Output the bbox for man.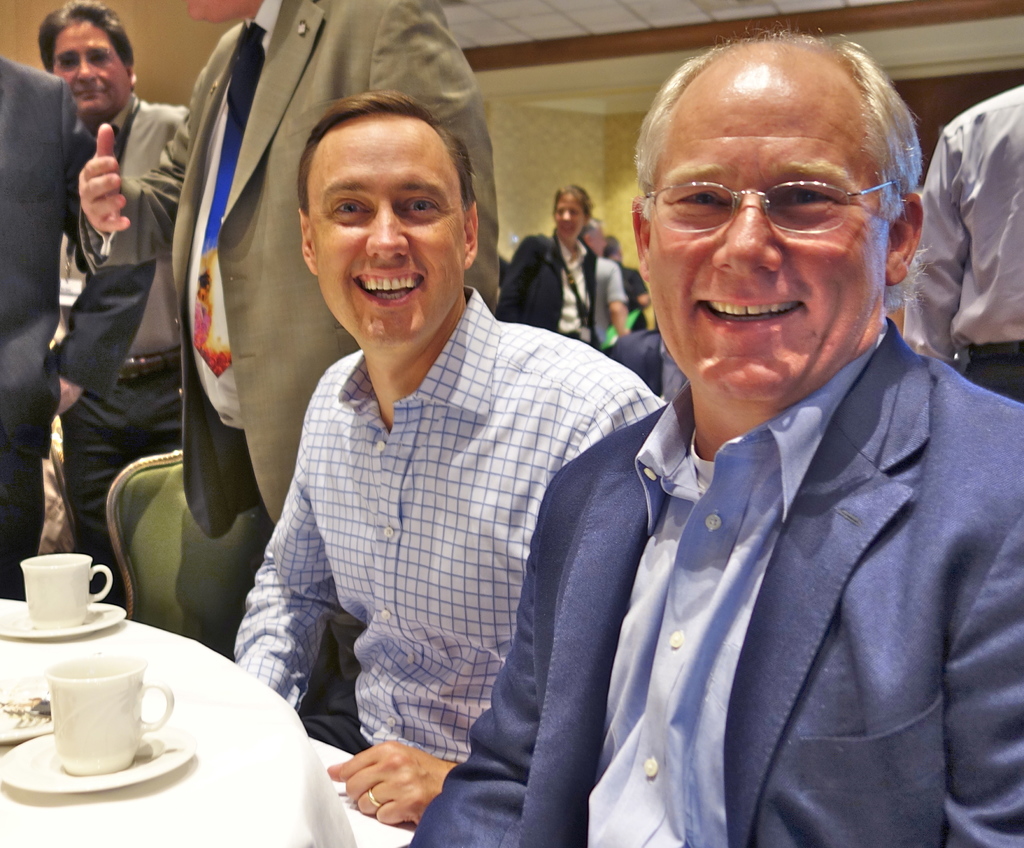
rect(79, 0, 496, 756).
